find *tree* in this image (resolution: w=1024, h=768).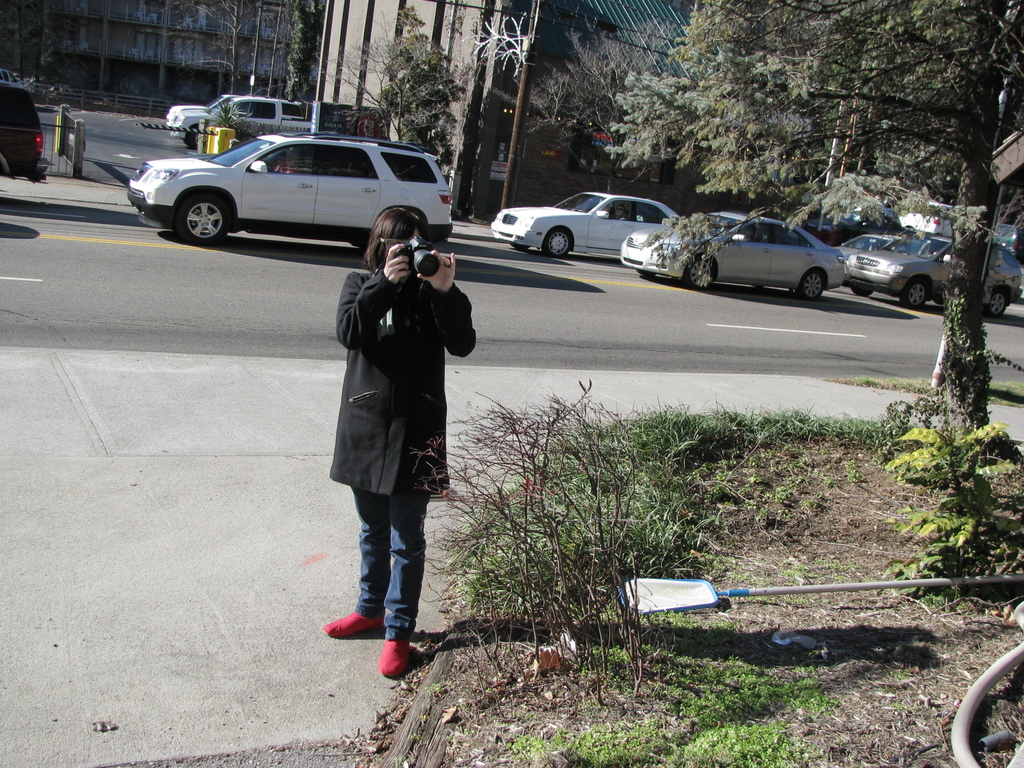
(left=2, top=0, right=29, bottom=83).
